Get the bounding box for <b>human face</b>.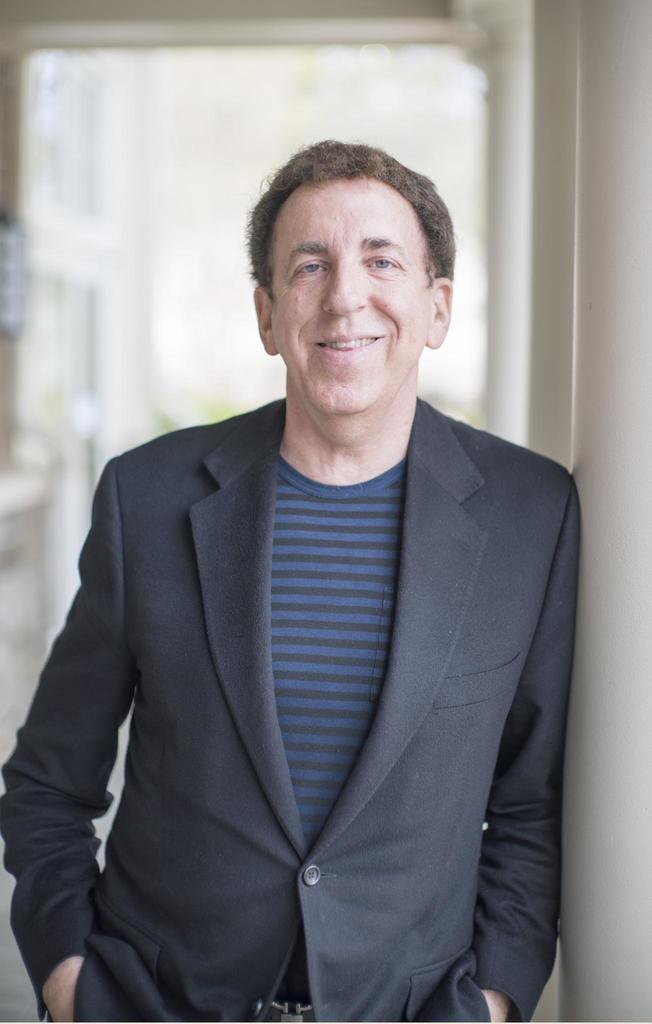
box=[270, 182, 424, 406].
